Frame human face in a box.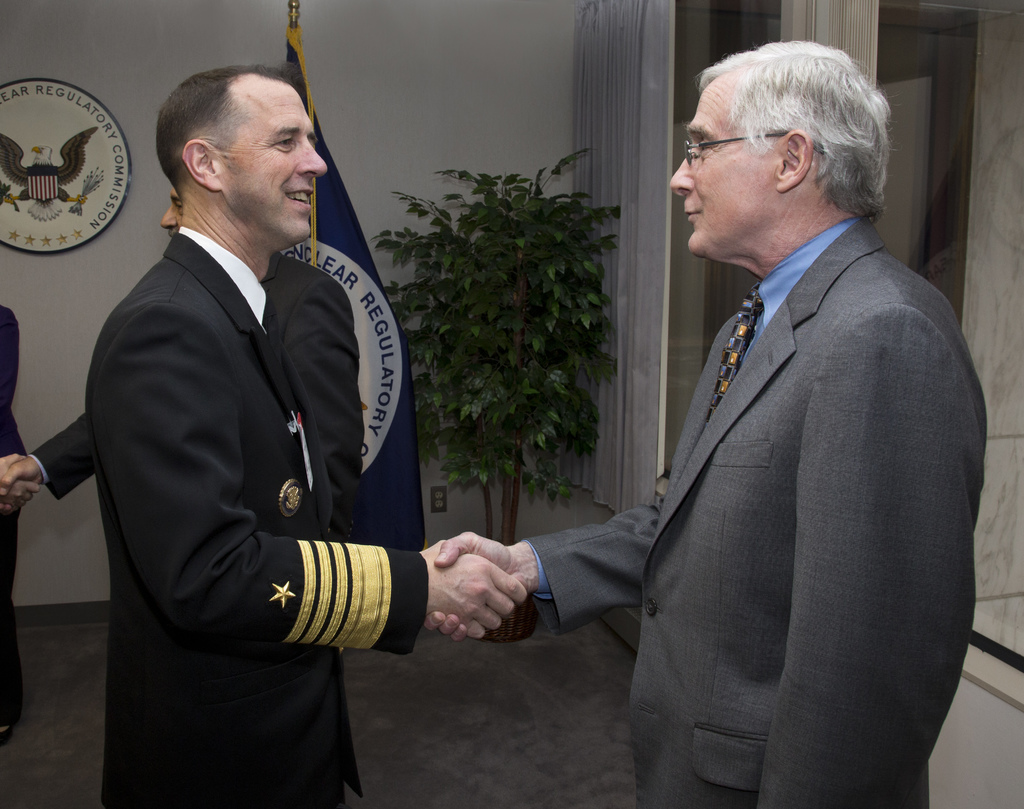
left=671, top=86, right=781, bottom=257.
